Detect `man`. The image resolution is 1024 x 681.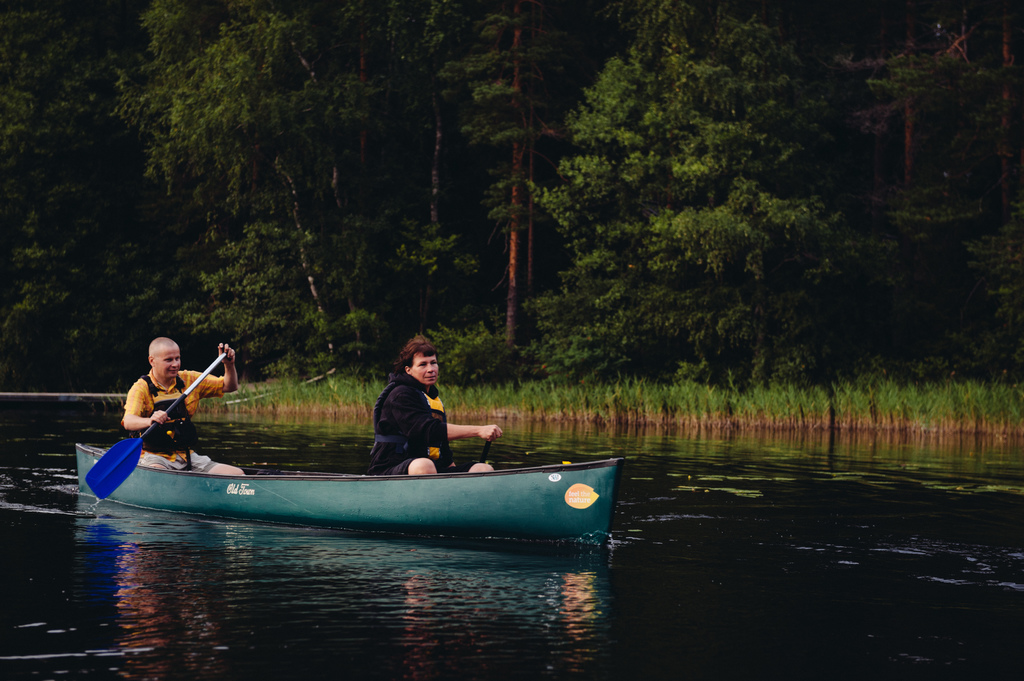
region(124, 333, 240, 474).
